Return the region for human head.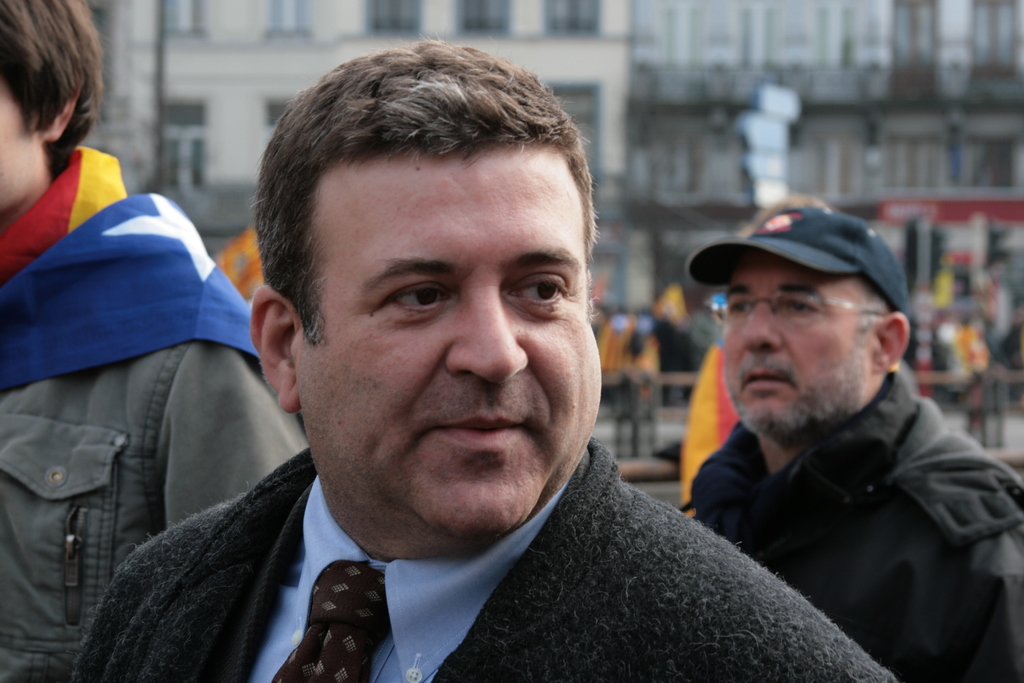
x1=723, y1=202, x2=910, y2=431.
